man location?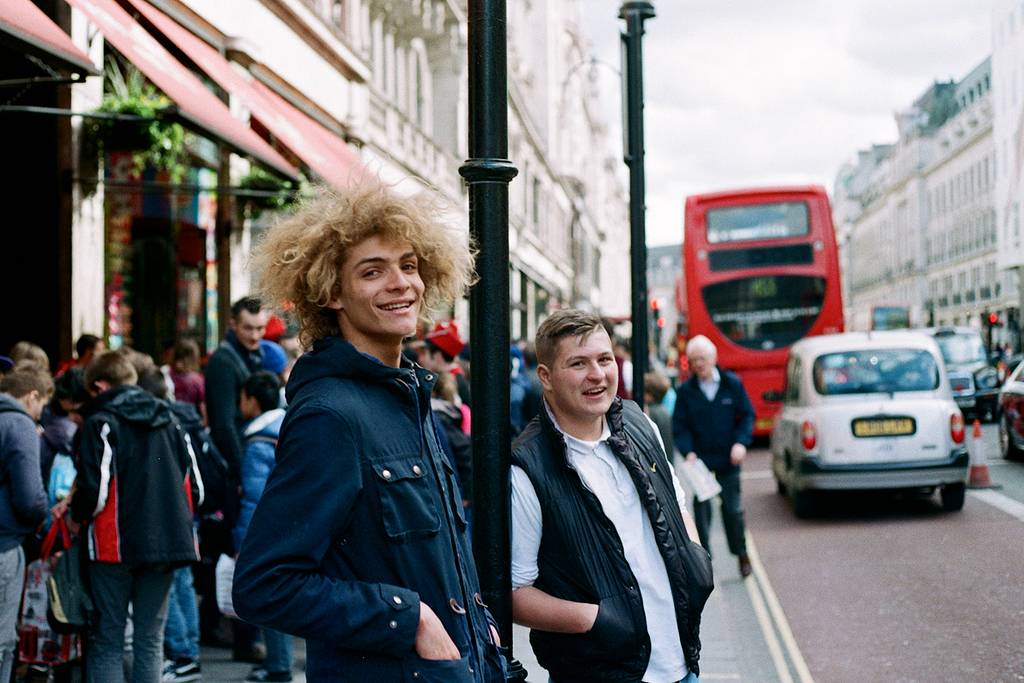
485 295 716 674
